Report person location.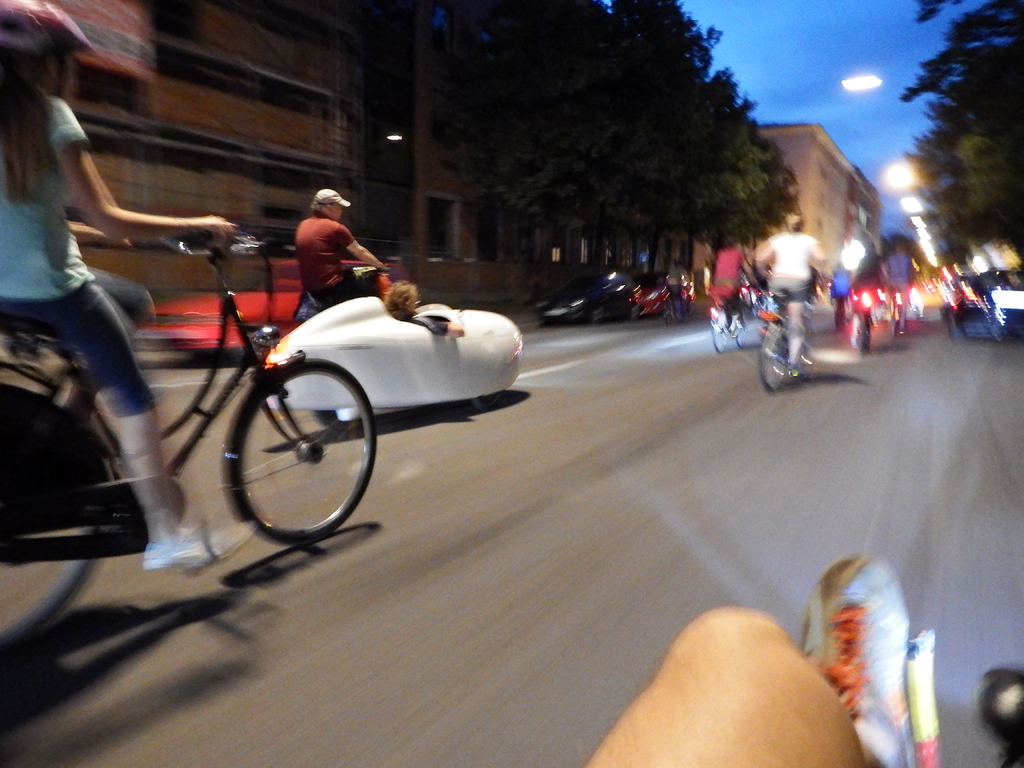
Report: <region>716, 233, 756, 312</region>.
